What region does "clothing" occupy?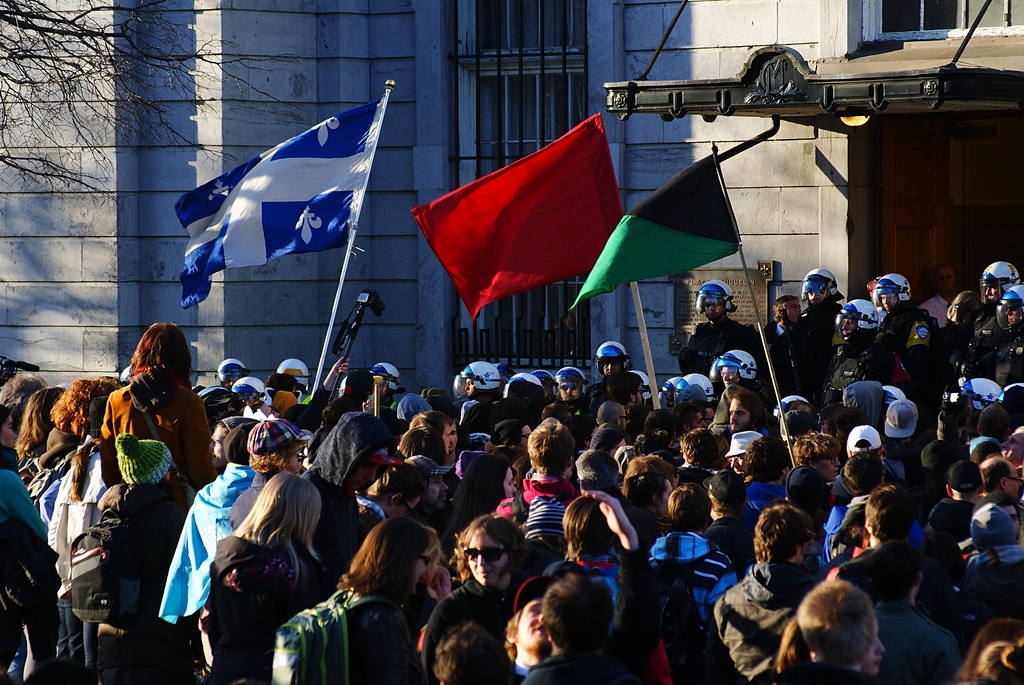
detection(682, 308, 756, 374).
